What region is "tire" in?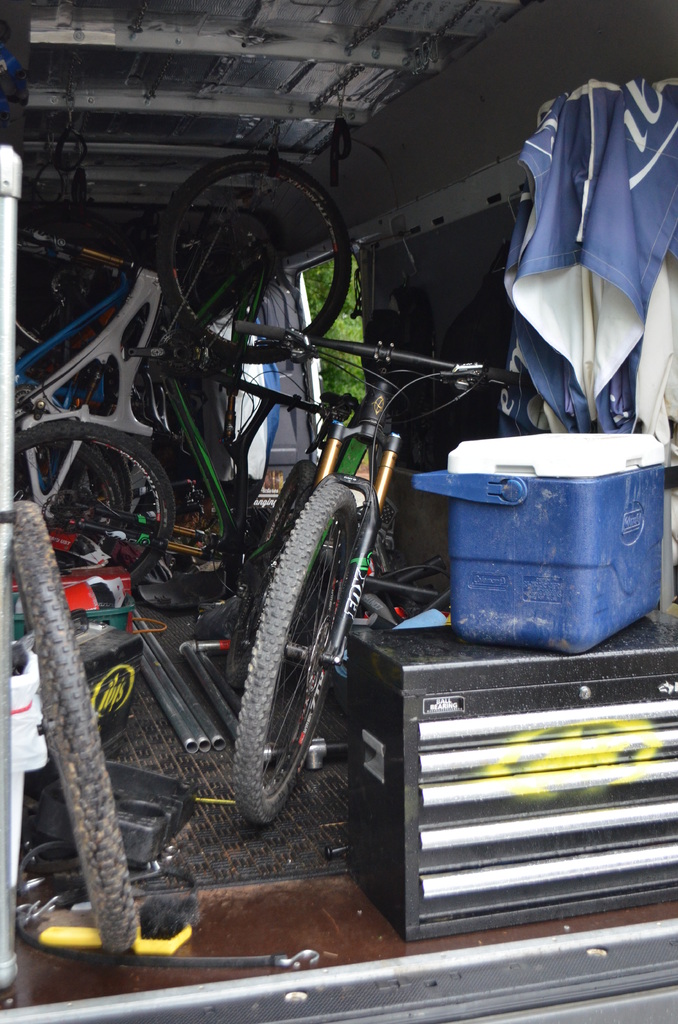
(16,436,133,529).
